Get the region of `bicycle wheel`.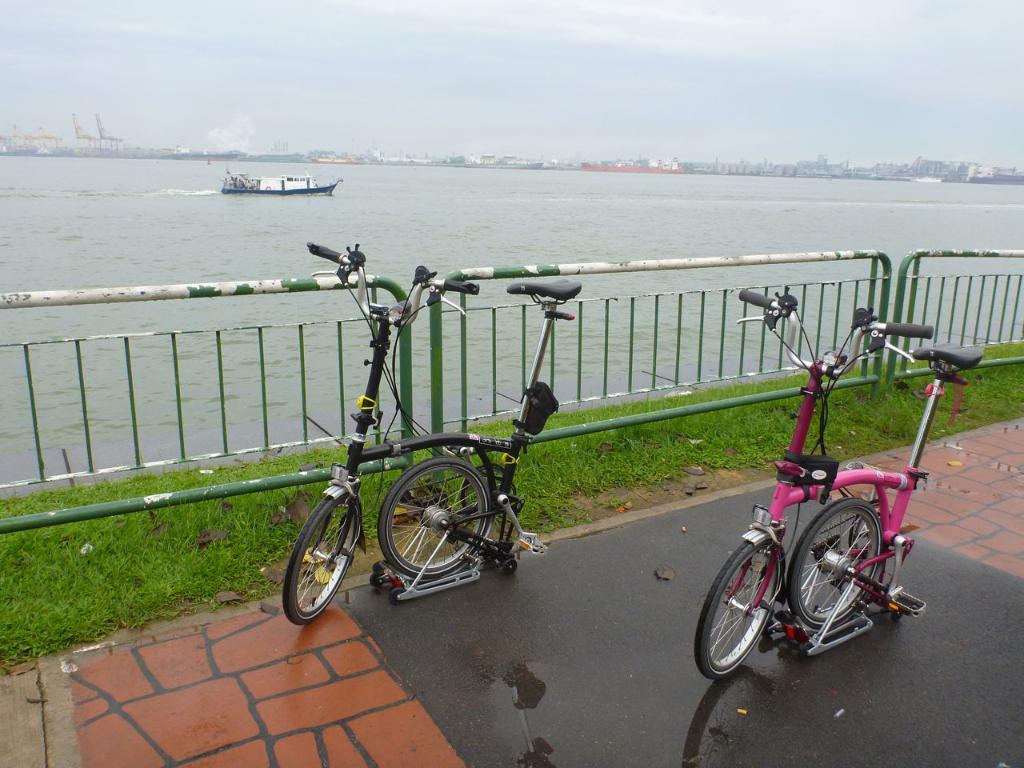
792/497/884/630.
